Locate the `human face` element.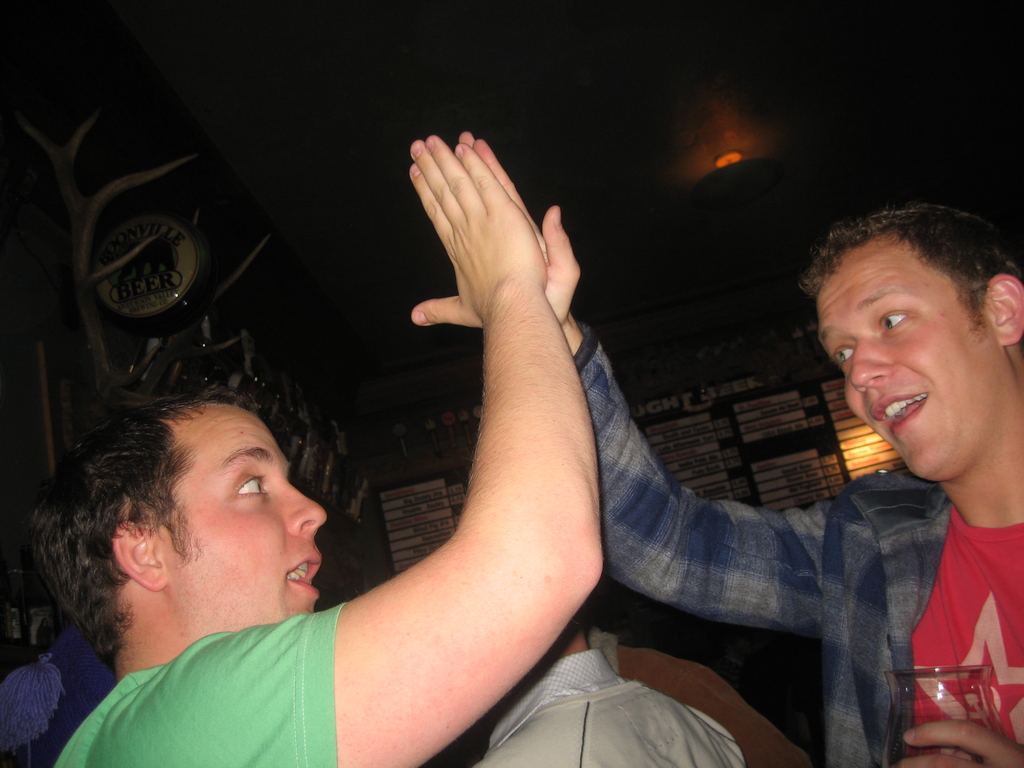
Element bbox: left=157, top=393, right=328, bottom=636.
